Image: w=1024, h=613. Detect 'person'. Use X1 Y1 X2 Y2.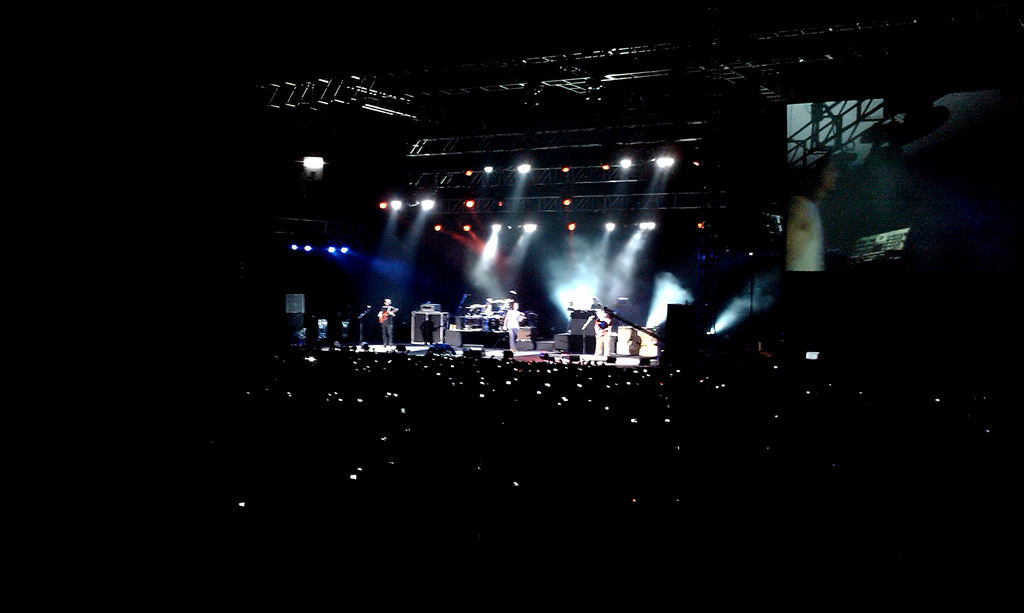
591 306 614 355.
